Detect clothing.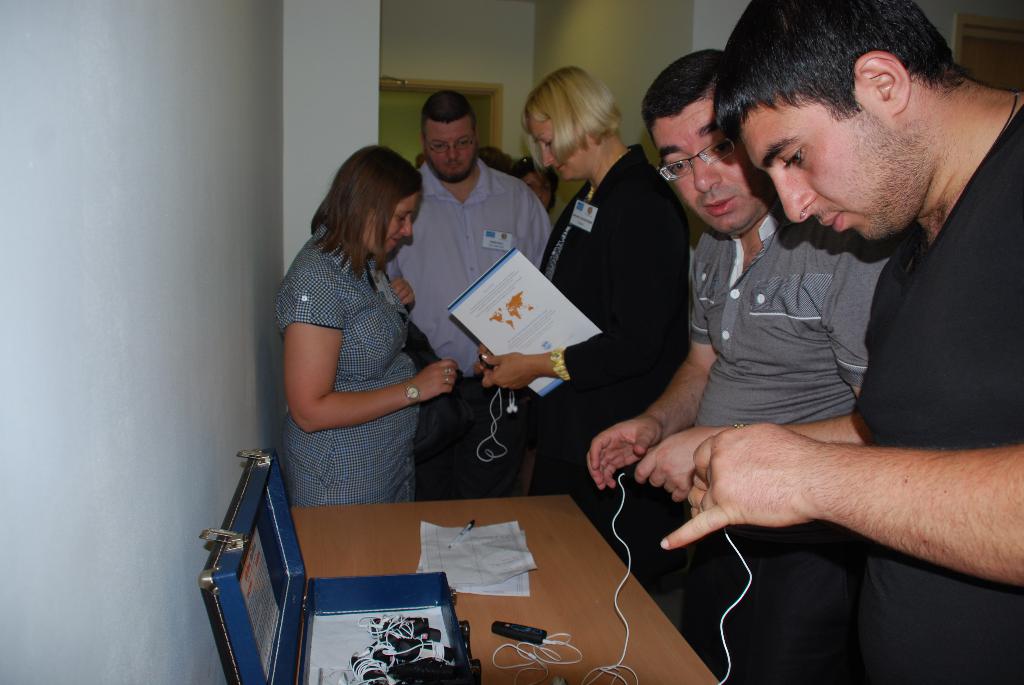
Detected at {"x1": 273, "y1": 222, "x2": 417, "y2": 508}.
